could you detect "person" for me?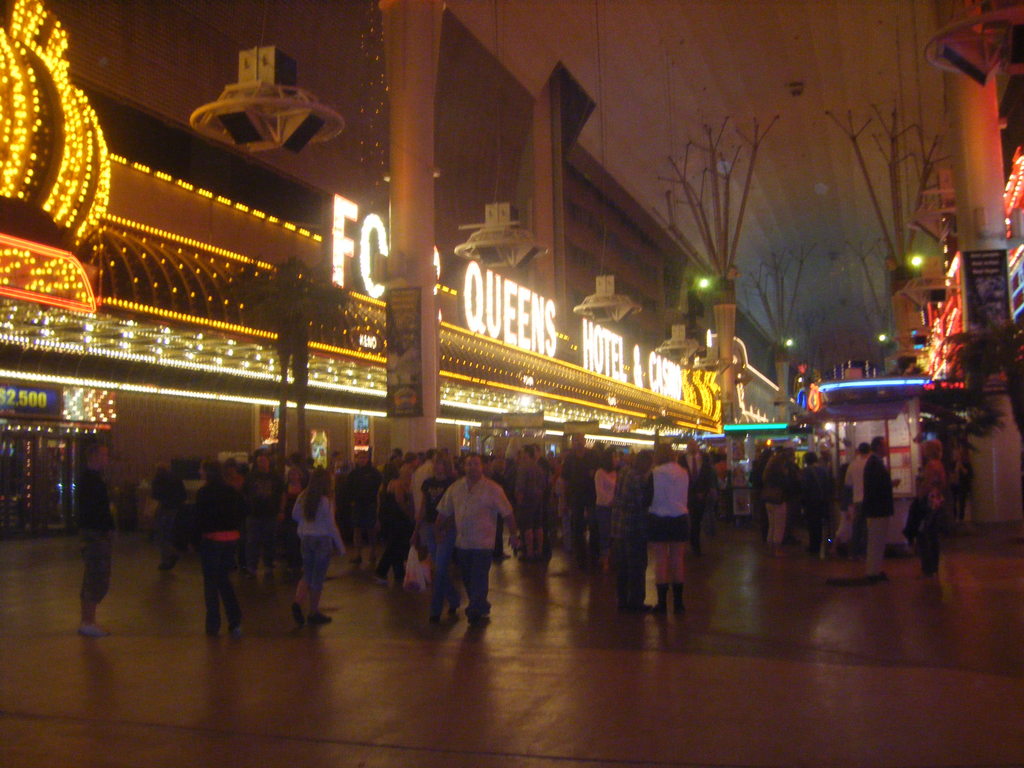
Detection result: (left=918, top=436, right=952, bottom=580).
